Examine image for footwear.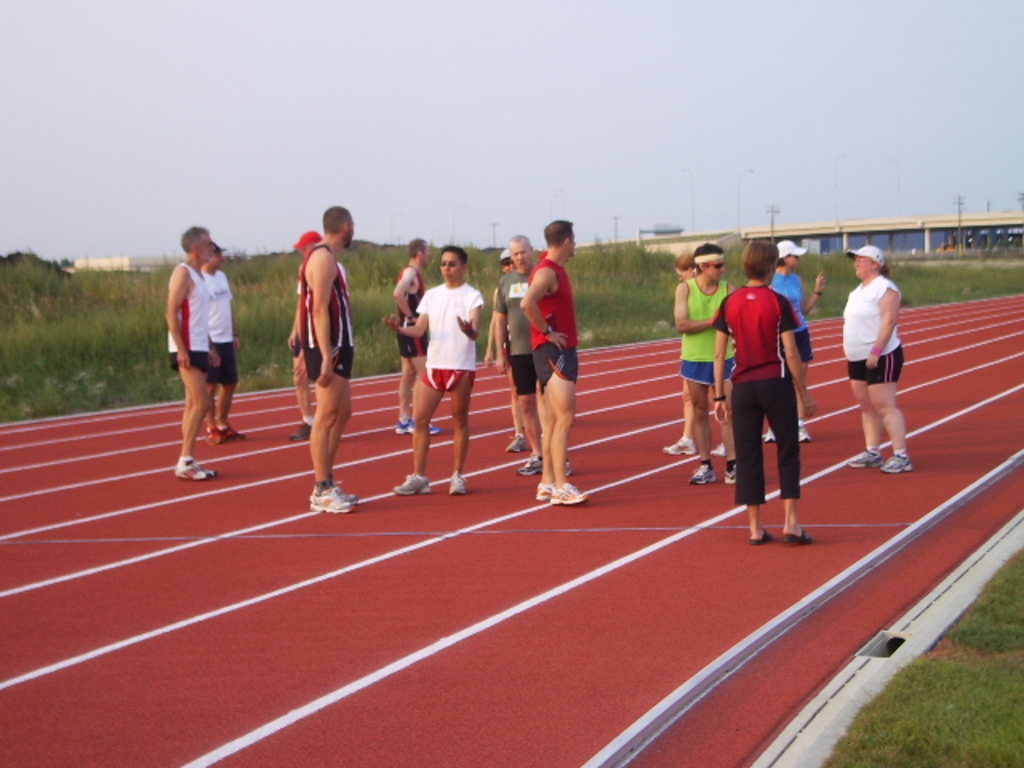
Examination result: 800/421/813/443.
